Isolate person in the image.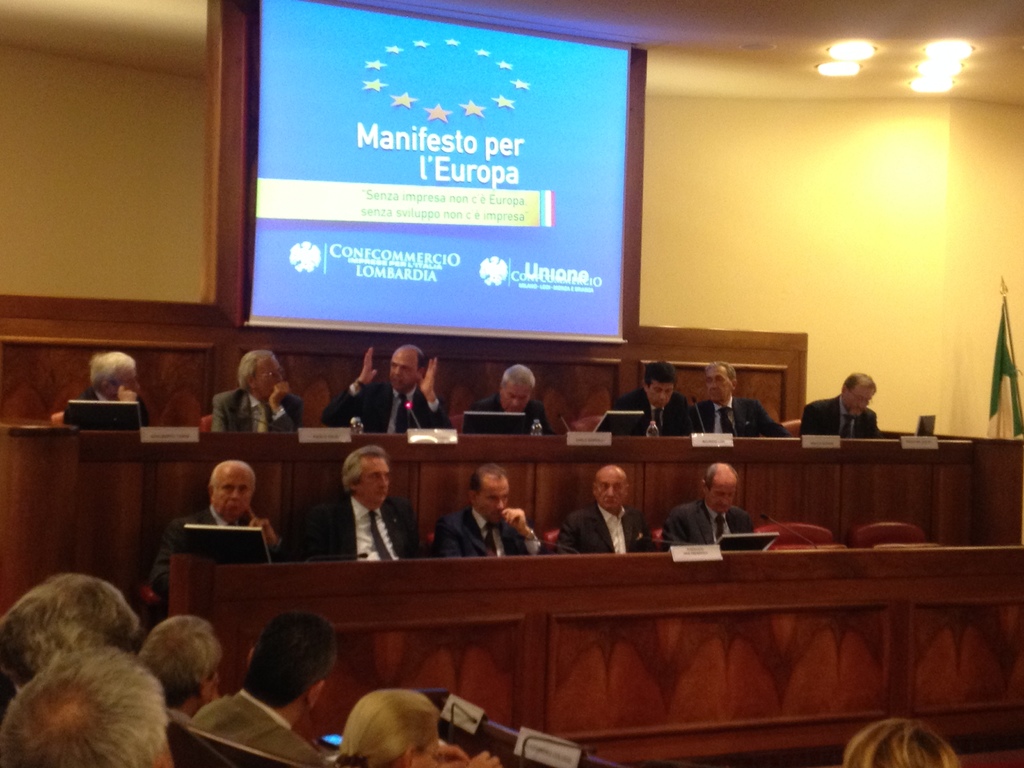
Isolated region: x1=319, y1=342, x2=451, y2=433.
